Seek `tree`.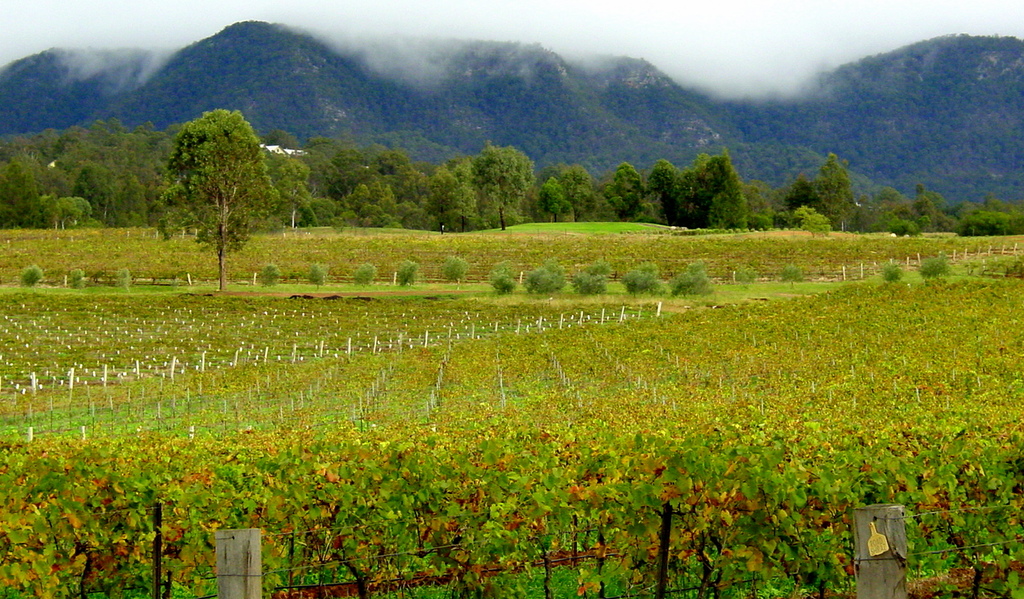
398,163,428,231.
